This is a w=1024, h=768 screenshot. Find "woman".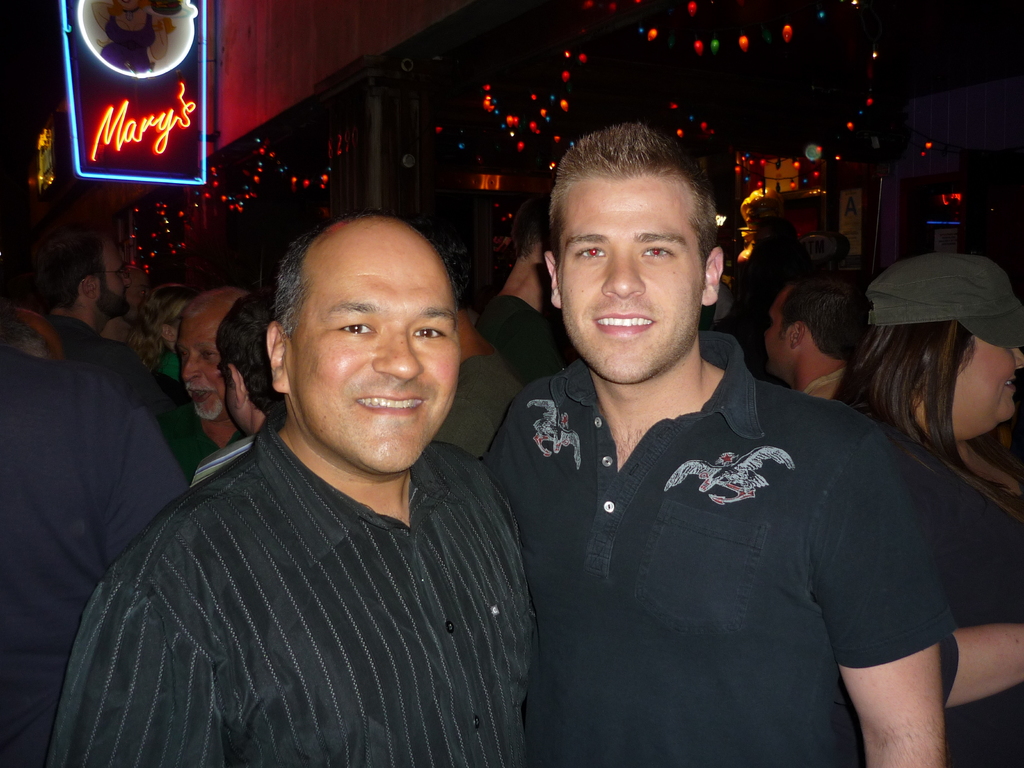
Bounding box: detection(828, 252, 1023, 767).
